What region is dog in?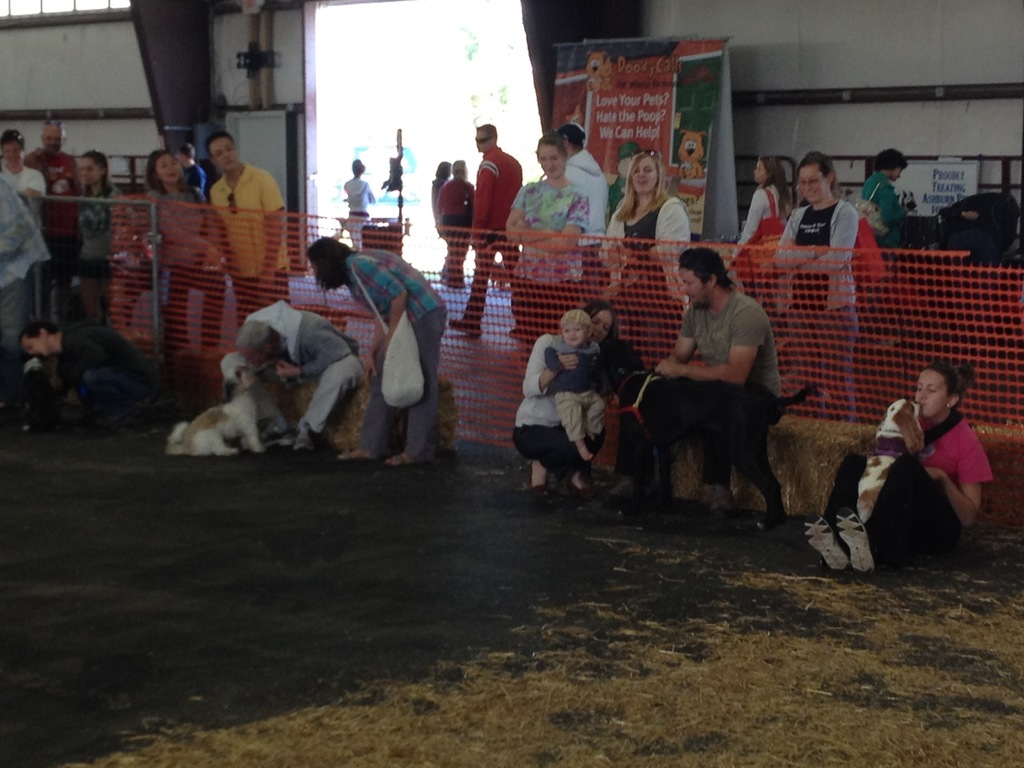
{"x1": 857, "y1": 397, "x2": 926, "y2": 527}.
